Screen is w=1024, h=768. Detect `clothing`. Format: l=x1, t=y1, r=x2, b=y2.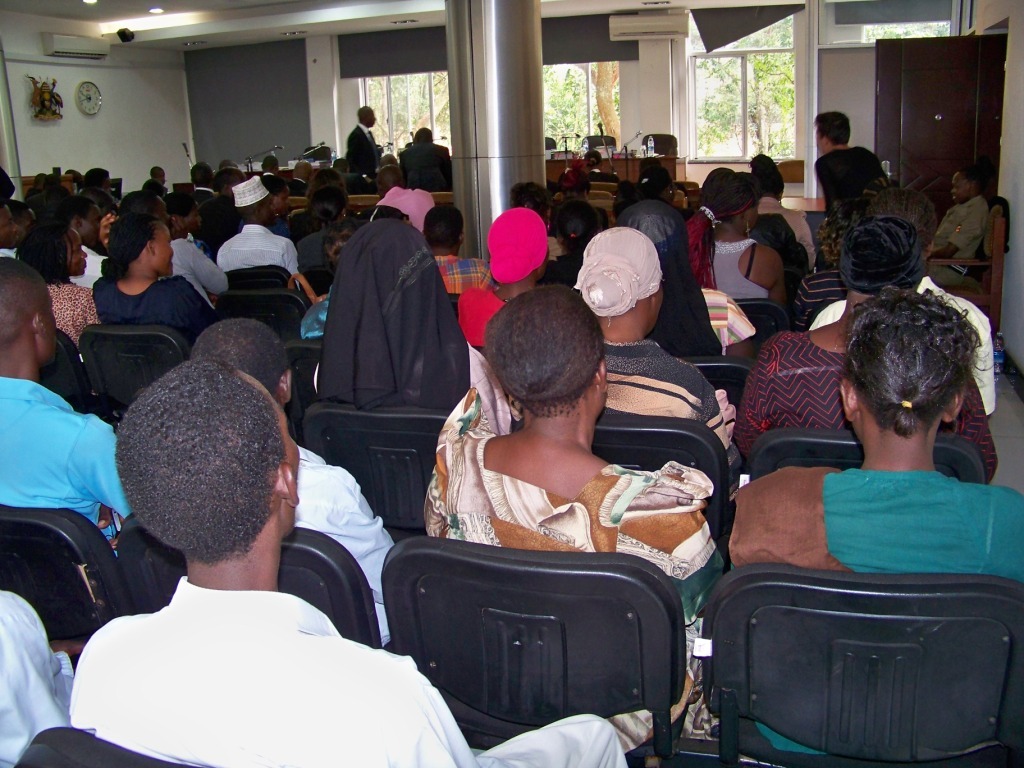
l=56, t=571, r=623, b=767.
